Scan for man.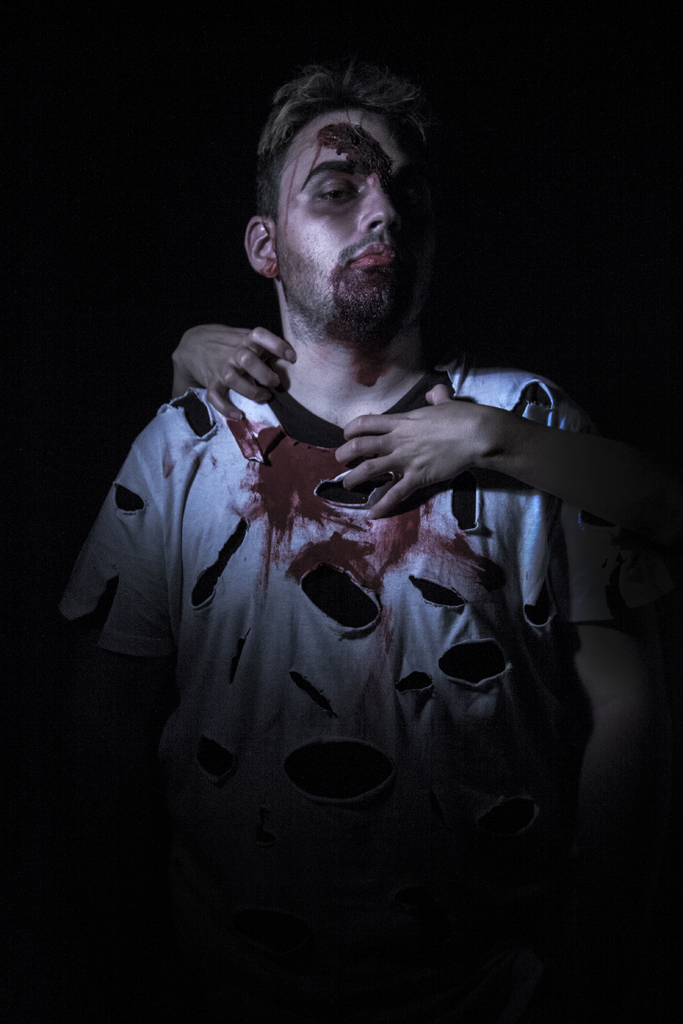
Scan result: bbox=[13, 27, 649, 795].
